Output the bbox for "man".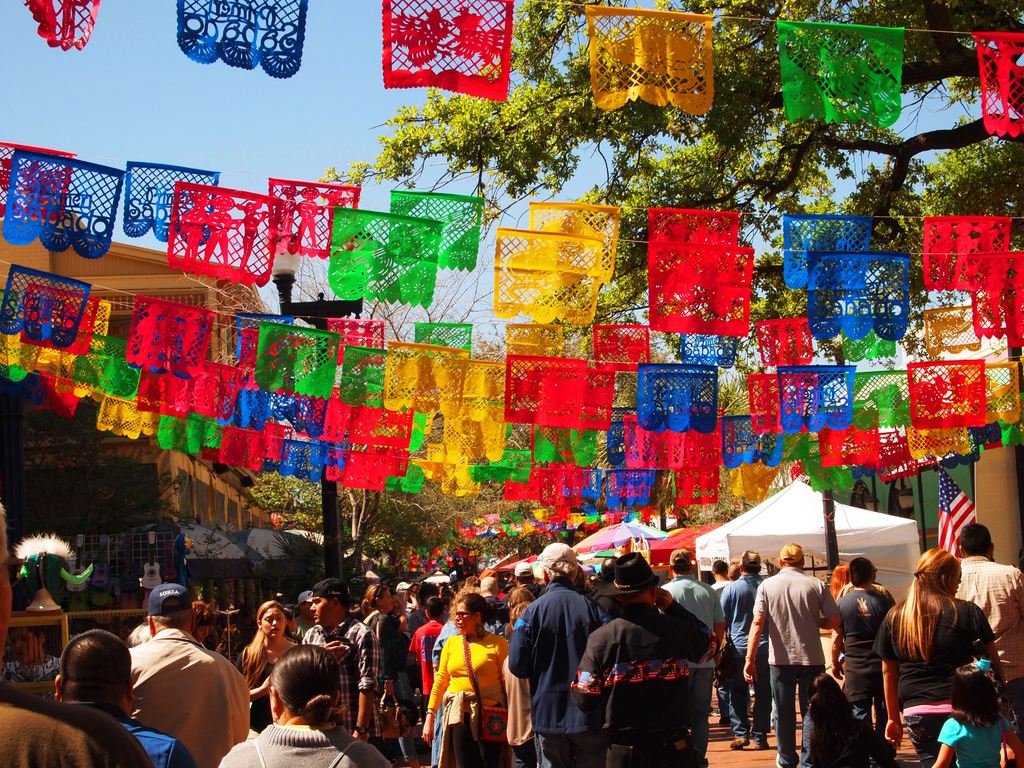
crop(837, 567, 884, 733).
